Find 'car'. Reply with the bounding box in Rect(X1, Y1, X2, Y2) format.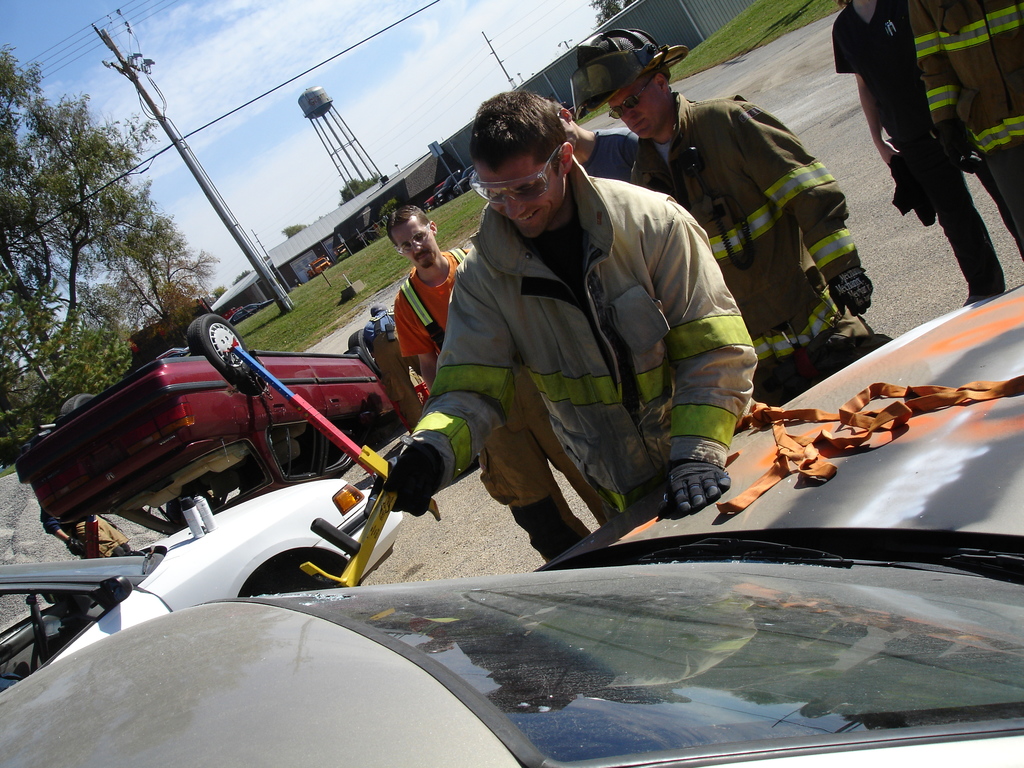
Rect(0, 510, 405, 707).
